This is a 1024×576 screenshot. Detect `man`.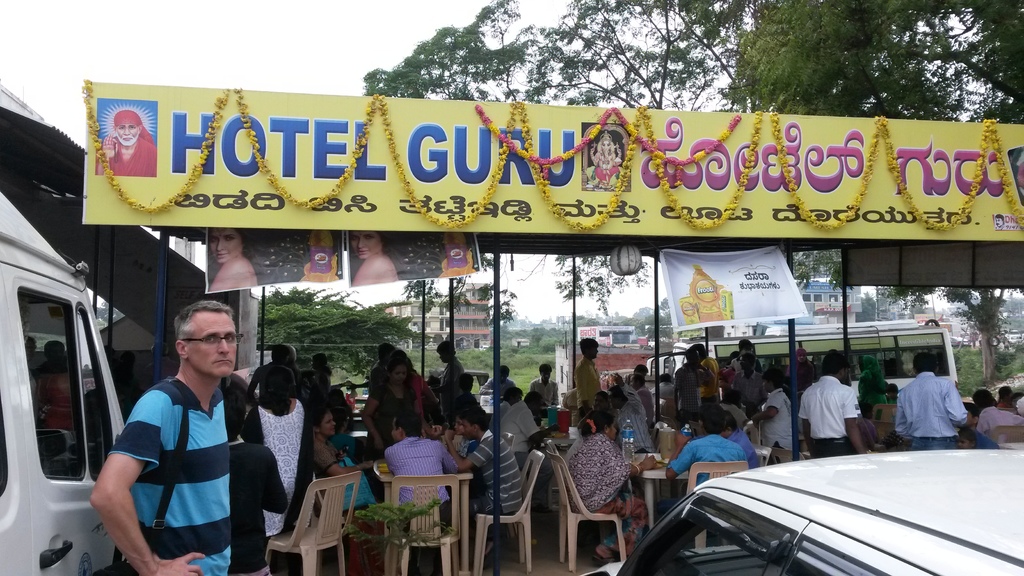
[250, 347, 289, 399].
